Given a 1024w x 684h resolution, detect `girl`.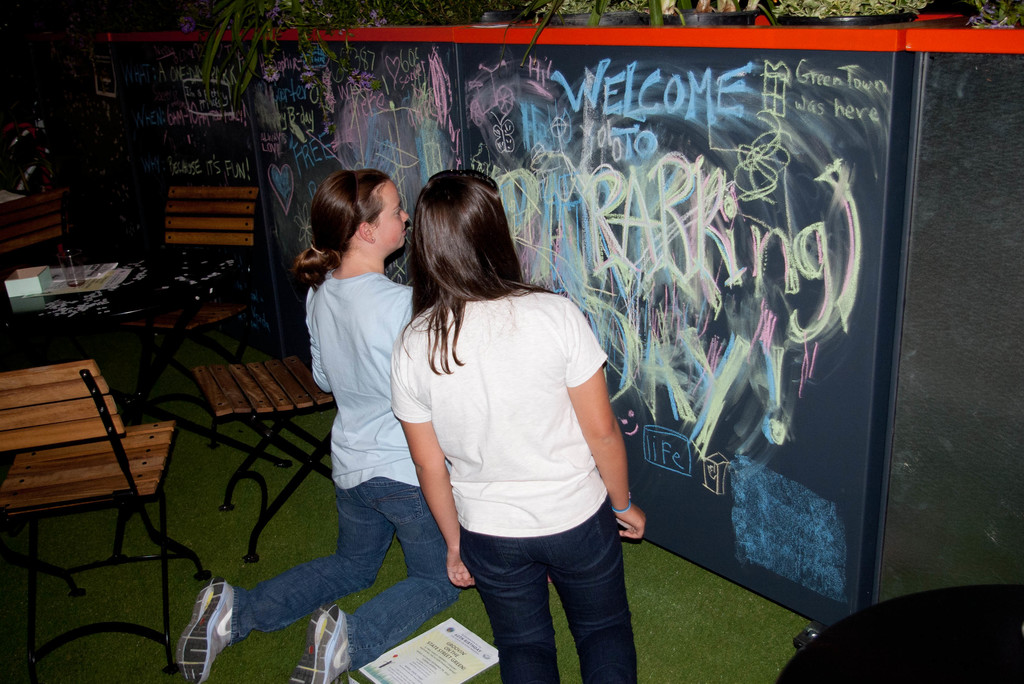
select_region(388, 168, 647, 683).
